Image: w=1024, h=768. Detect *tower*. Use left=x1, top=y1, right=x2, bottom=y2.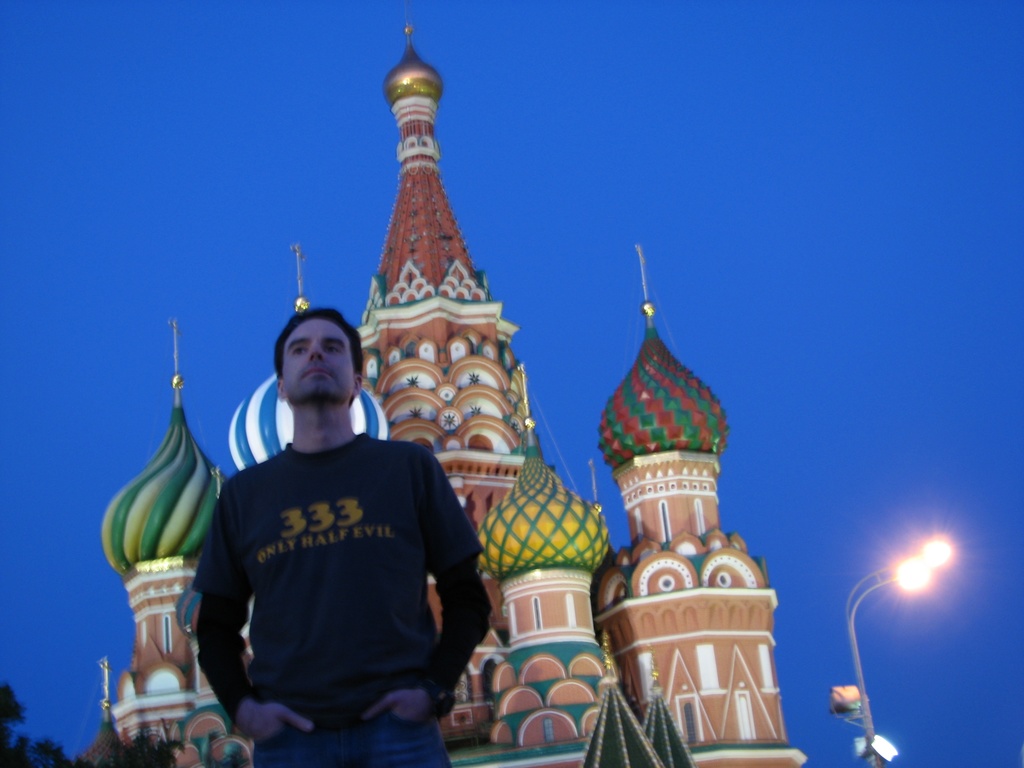
left=595, top=237, right=809, bottom=767.
